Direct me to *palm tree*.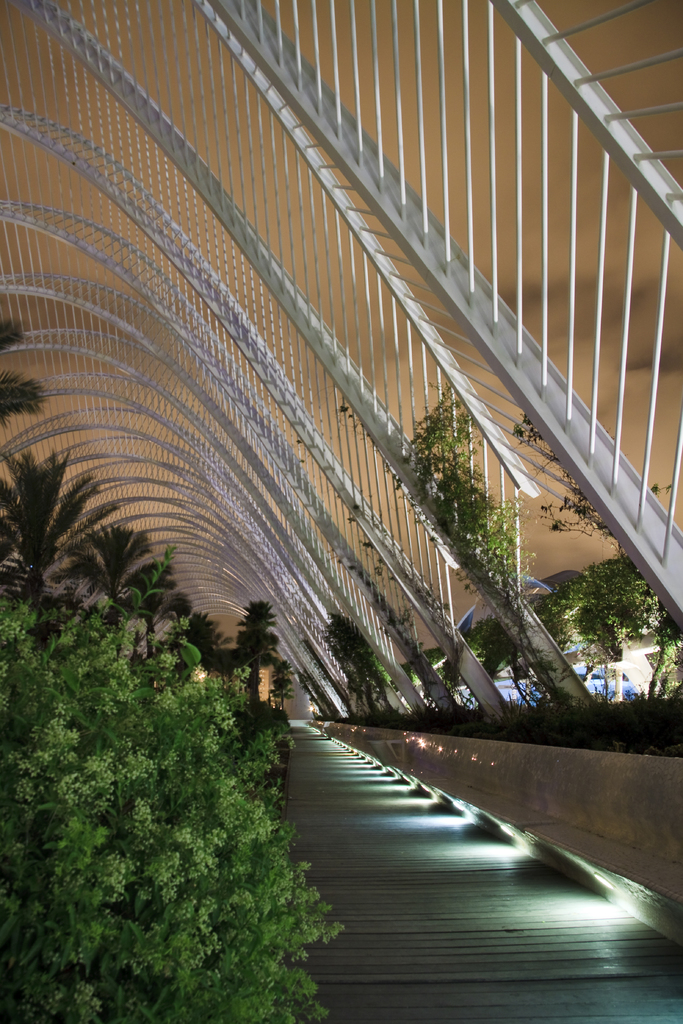
Direction: l=46, t=542, r=109, b=731.
